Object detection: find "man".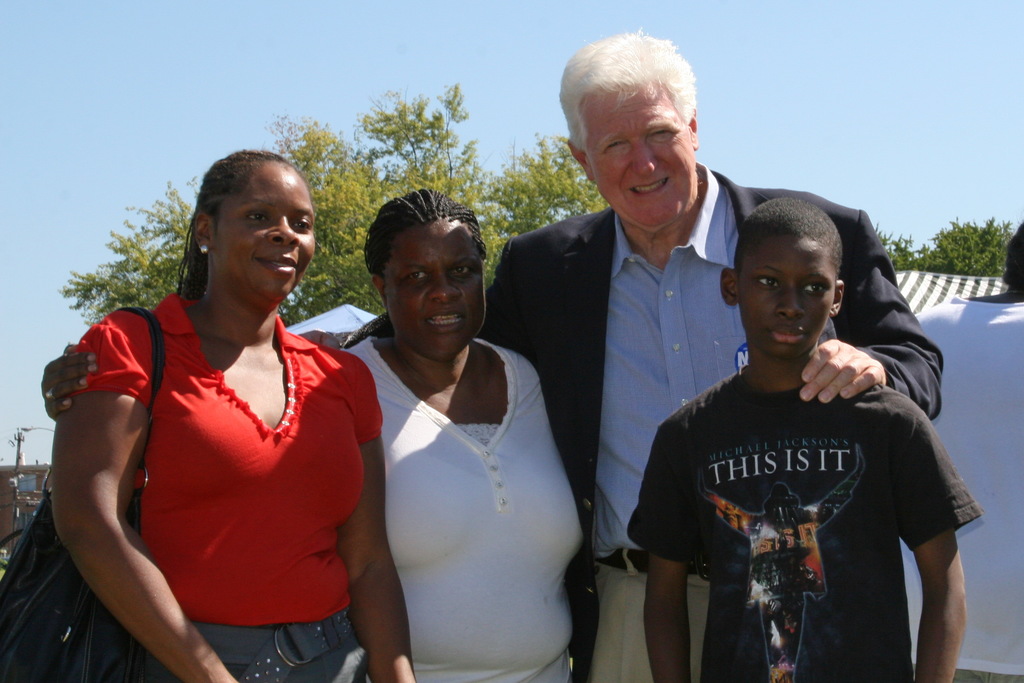
479:29:944:682.
